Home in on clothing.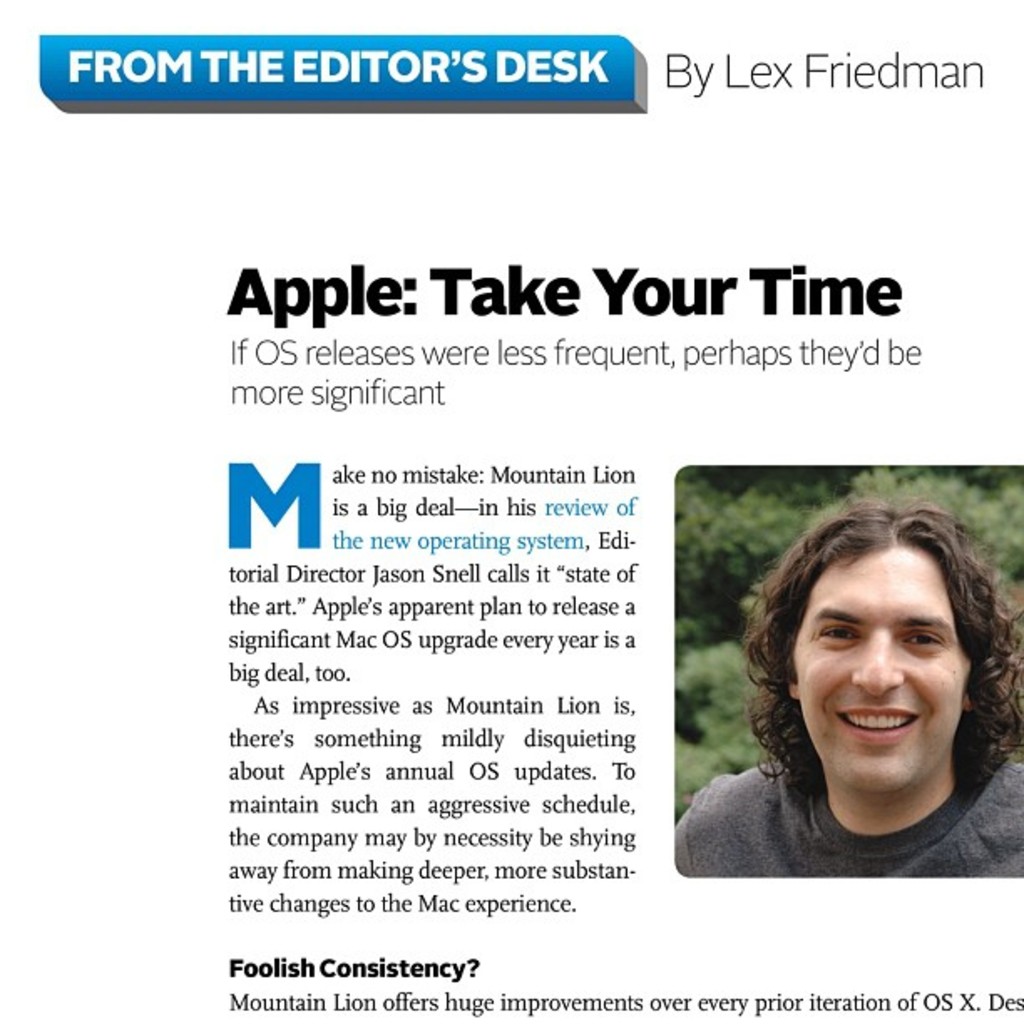
Homed in at [654, 758, 1022, 900].
